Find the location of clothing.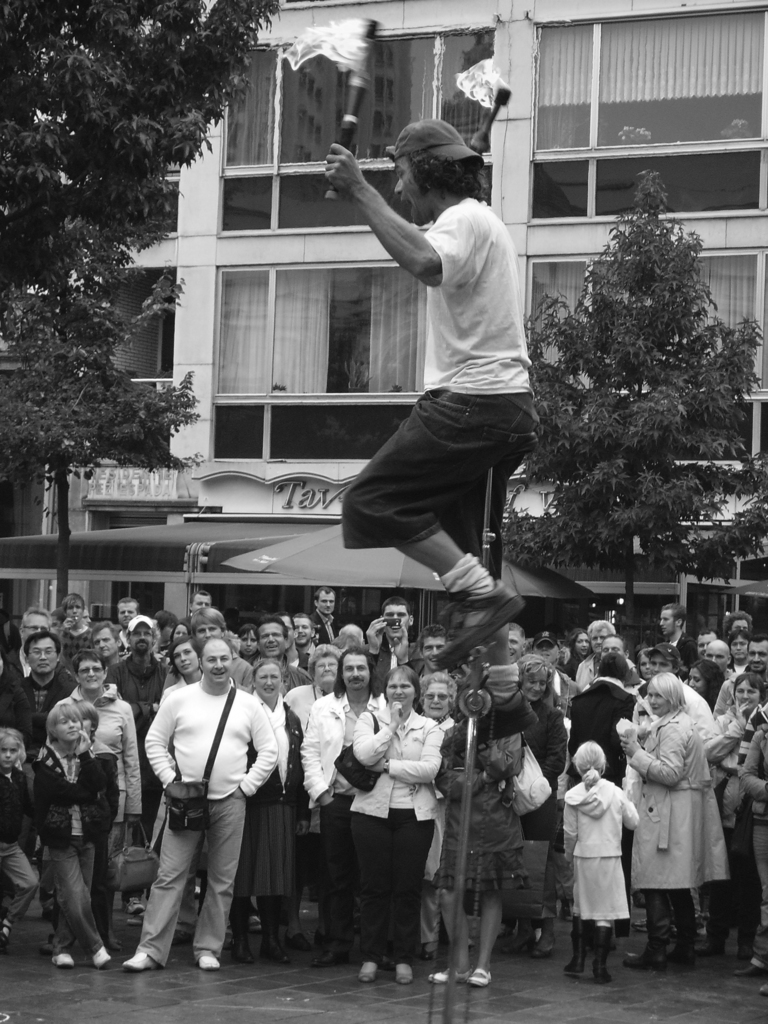
Location: (343, 191, 543, 553).
